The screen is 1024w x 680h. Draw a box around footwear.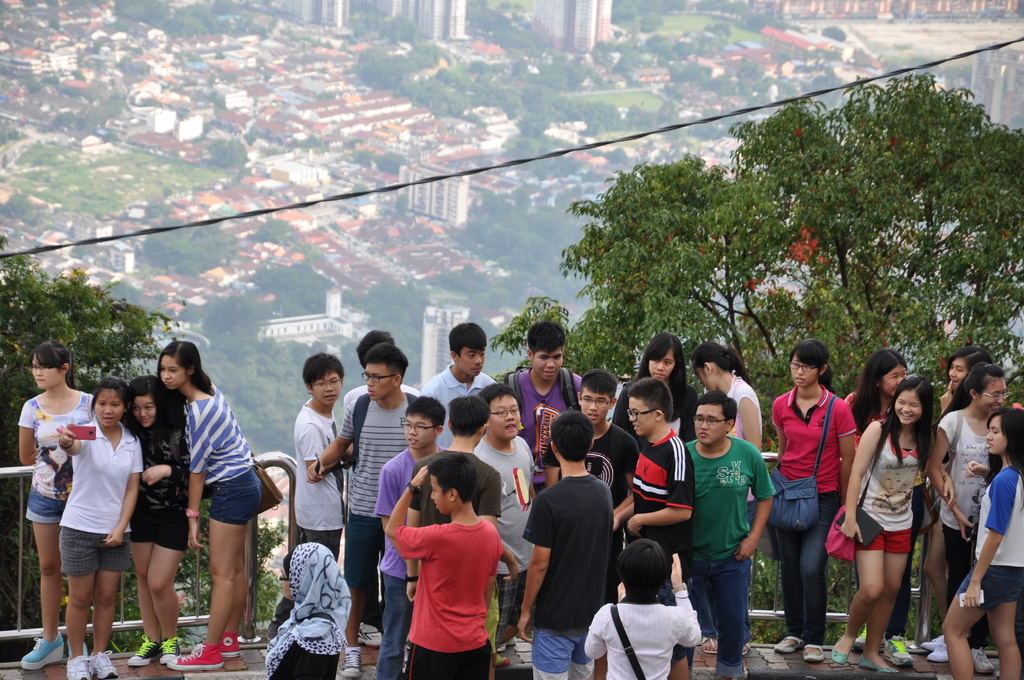
922, 636, 947, 652.
